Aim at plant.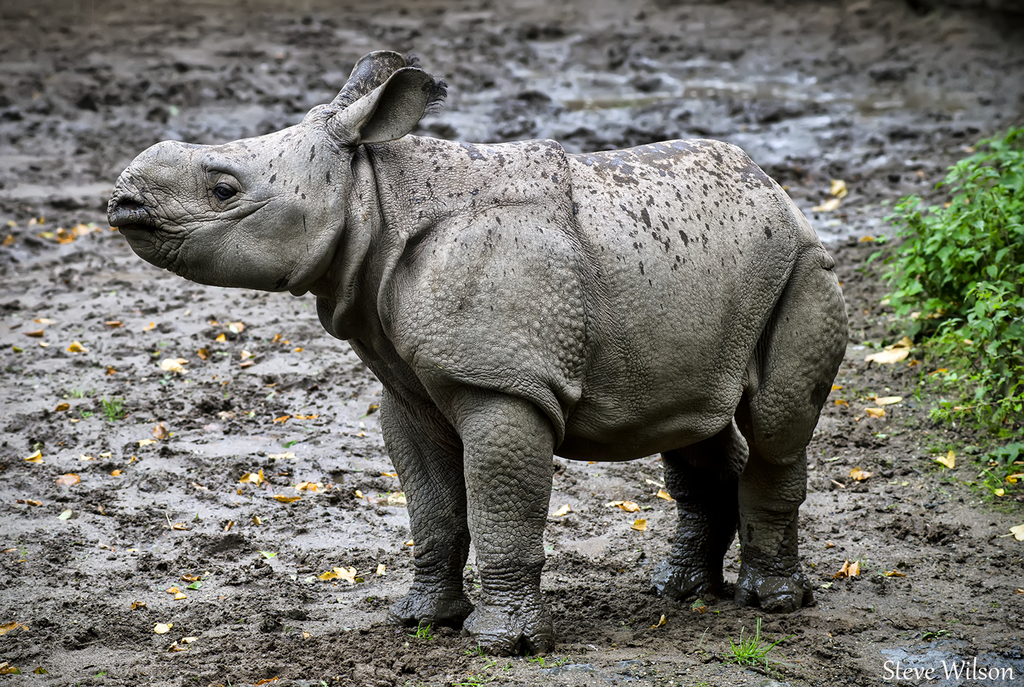
Aimed at detection(530, 656, 573, 671).
